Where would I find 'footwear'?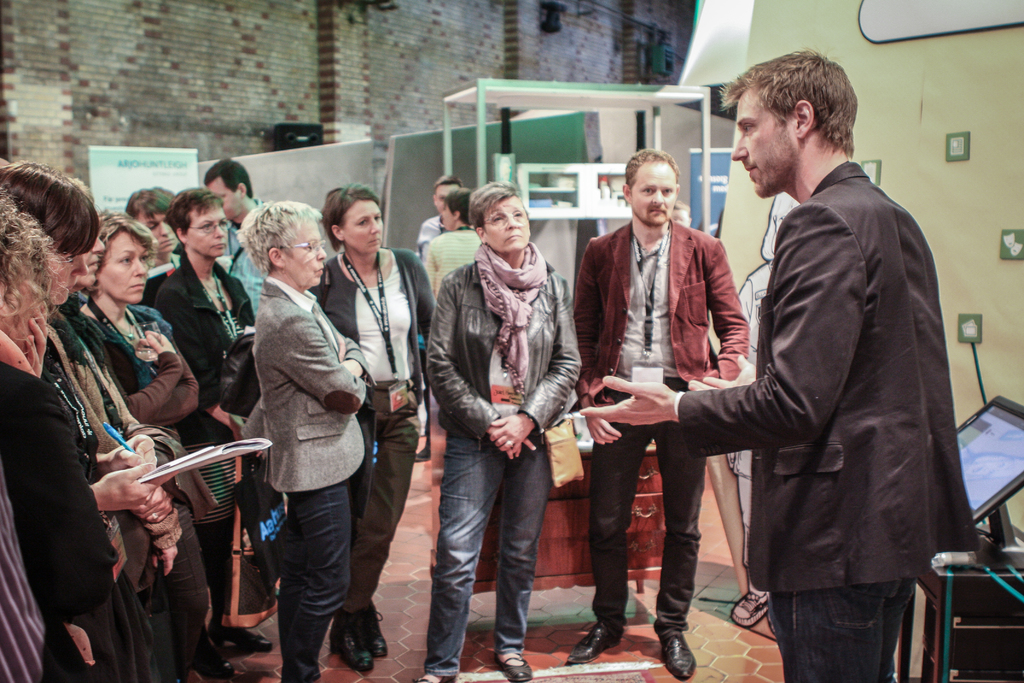
At 360,598,391,661.
